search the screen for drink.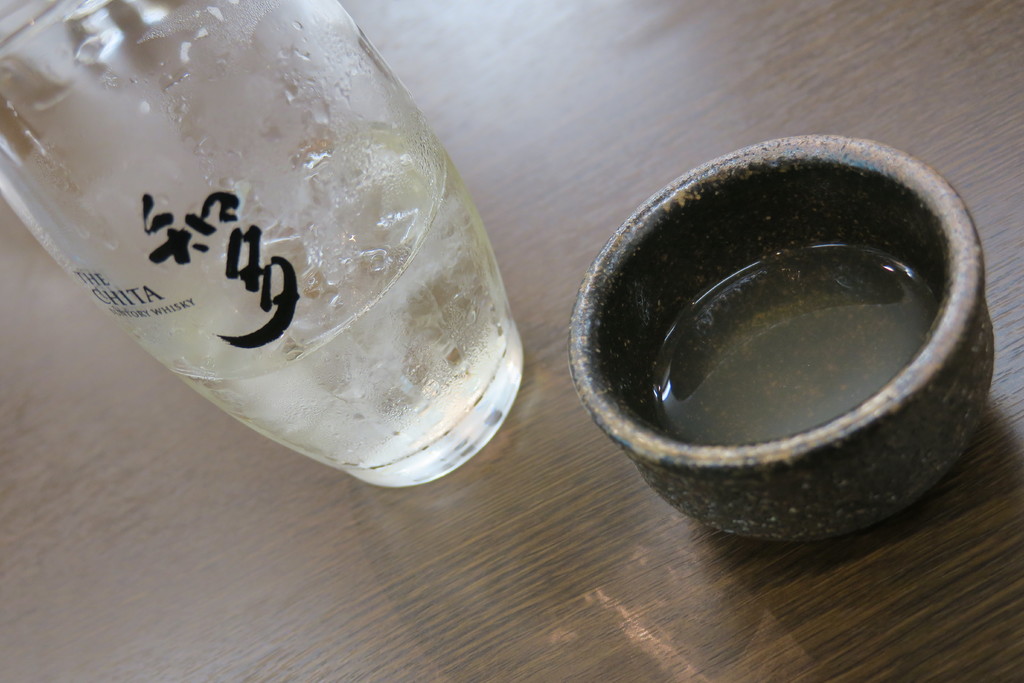
Found at l=657, t=231, r=930, b=445.
